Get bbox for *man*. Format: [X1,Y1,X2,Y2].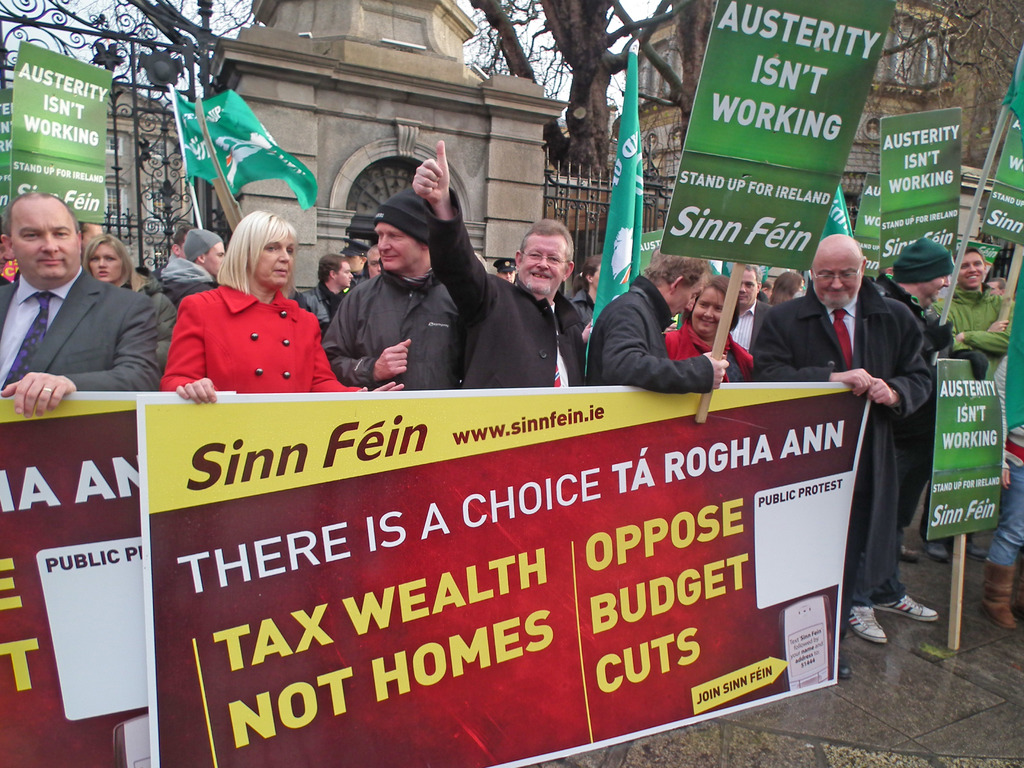
[0,187,160,415].
